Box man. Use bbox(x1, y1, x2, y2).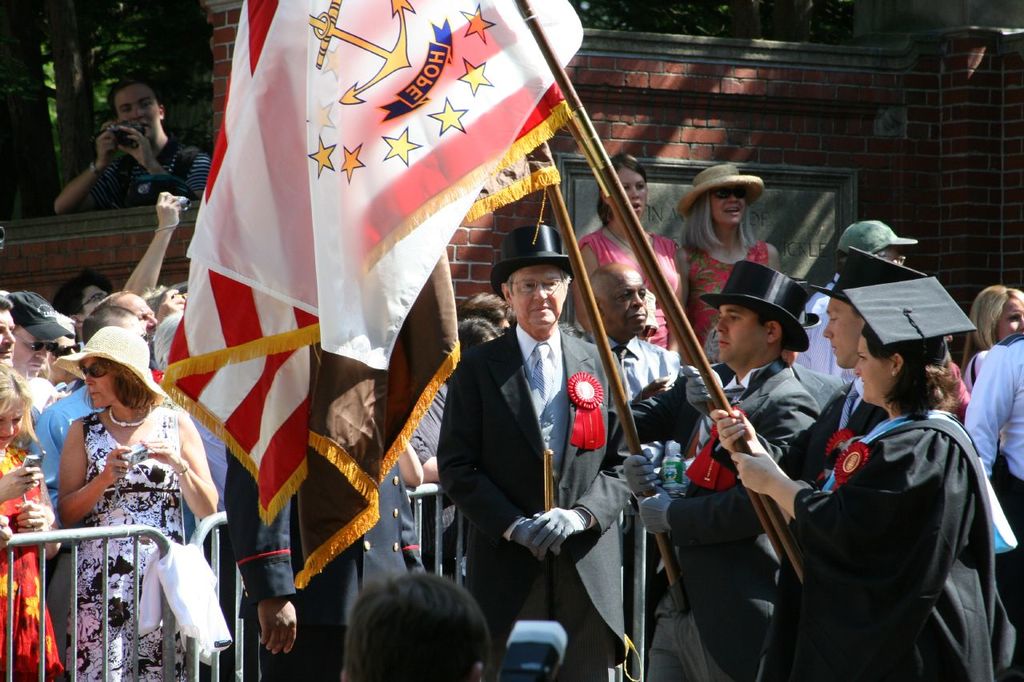
bbox(680, 245, 937, 681).
